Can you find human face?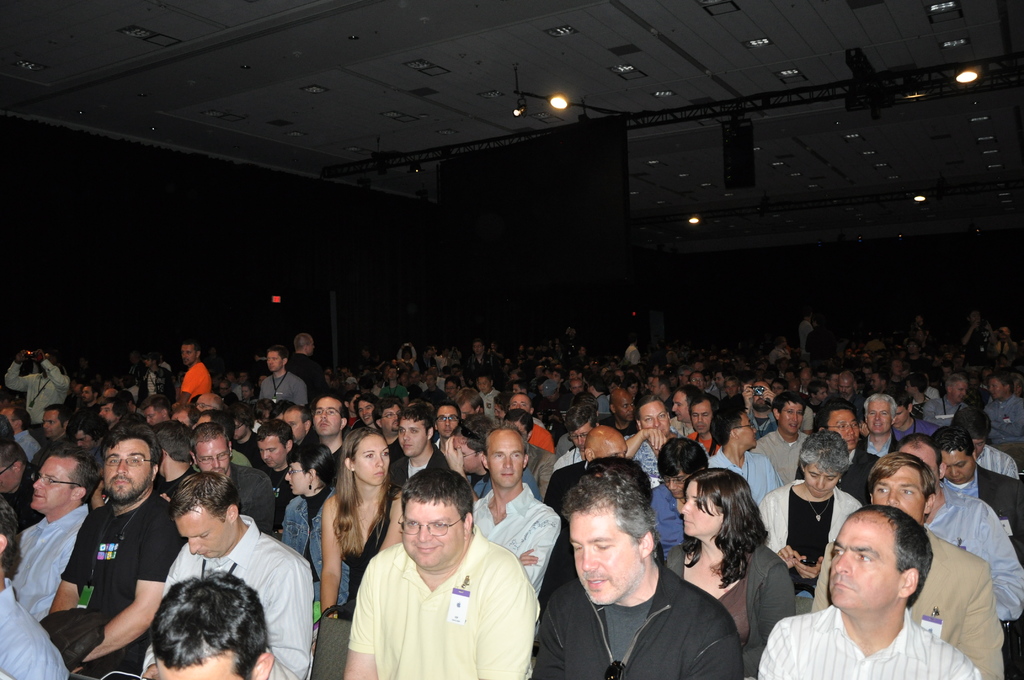
Yes, bounding box: box=[660, 473, 683, 497].
